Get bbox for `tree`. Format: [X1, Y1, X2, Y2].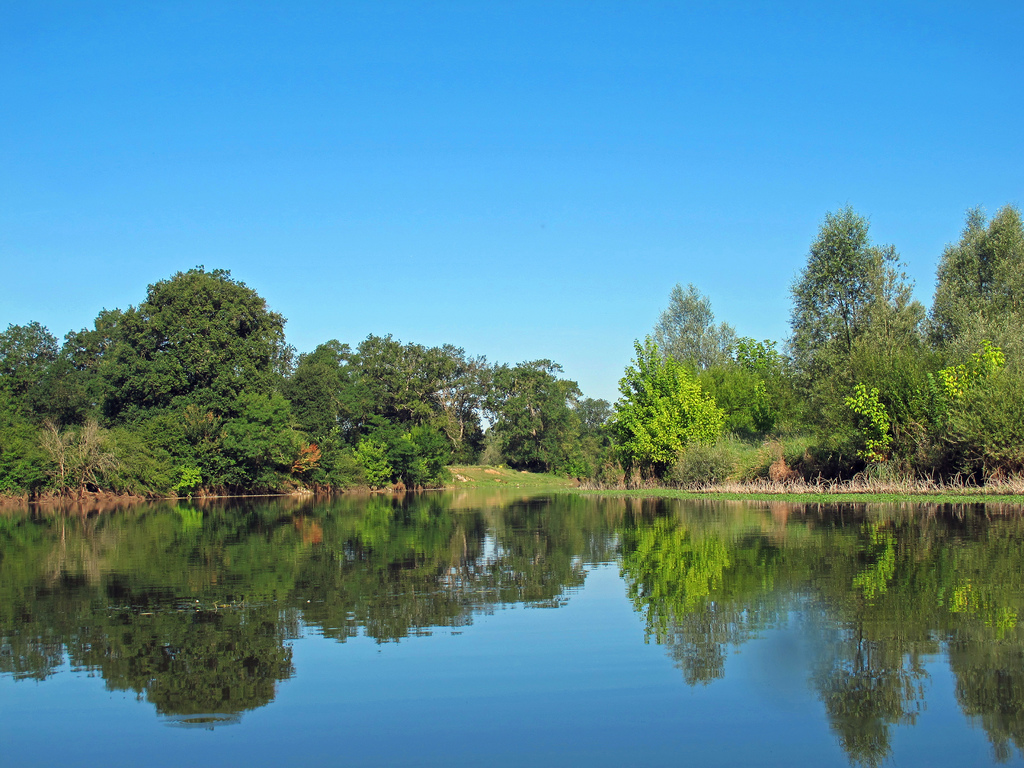
[470, 354, 584, 473].
